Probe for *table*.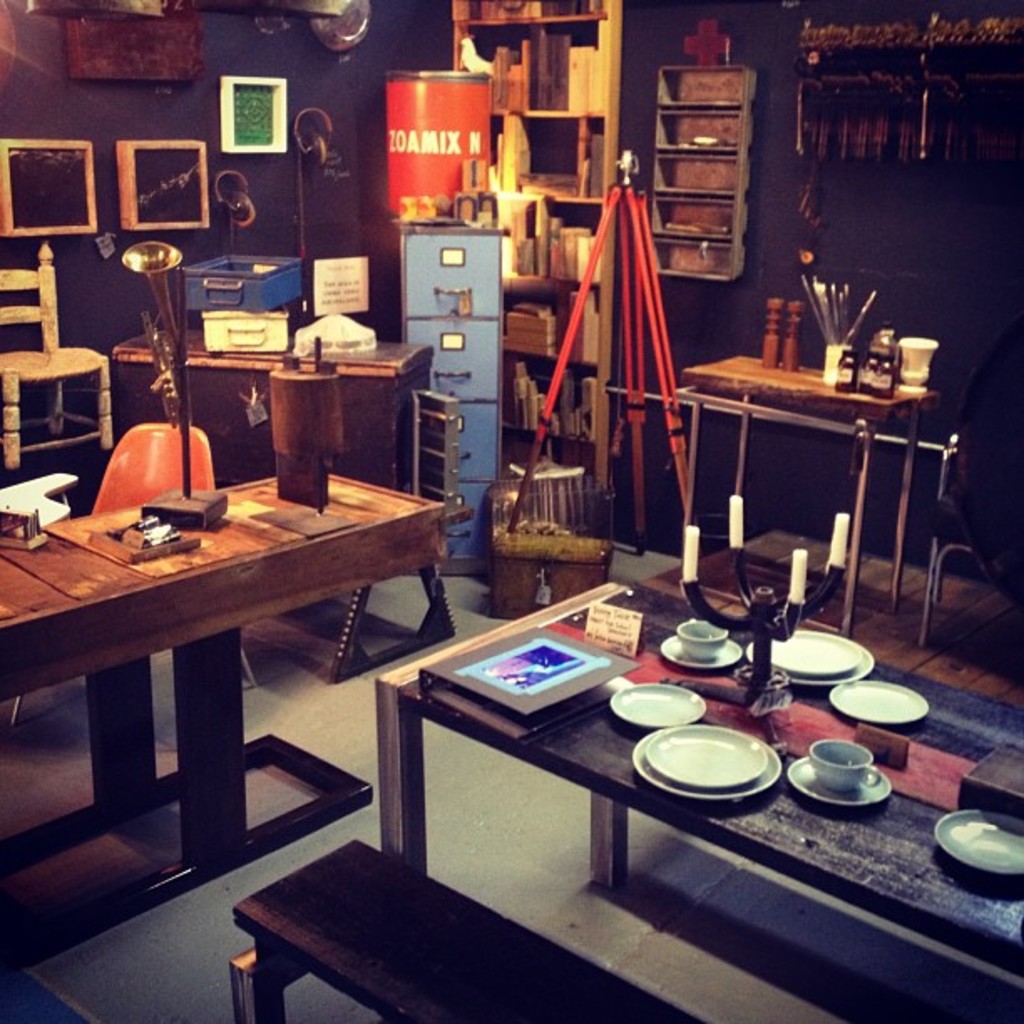
Probe result: left=370, top=576, right=1022, bottom=986.
